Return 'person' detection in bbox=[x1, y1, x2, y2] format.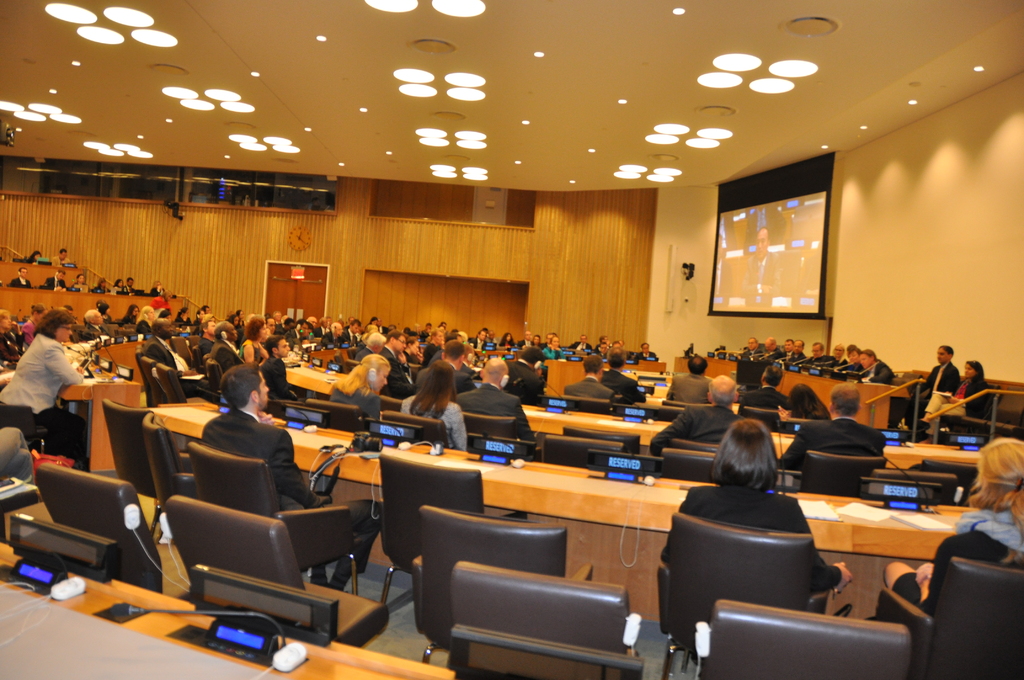
bbox=[81, 307, 111, 339].
